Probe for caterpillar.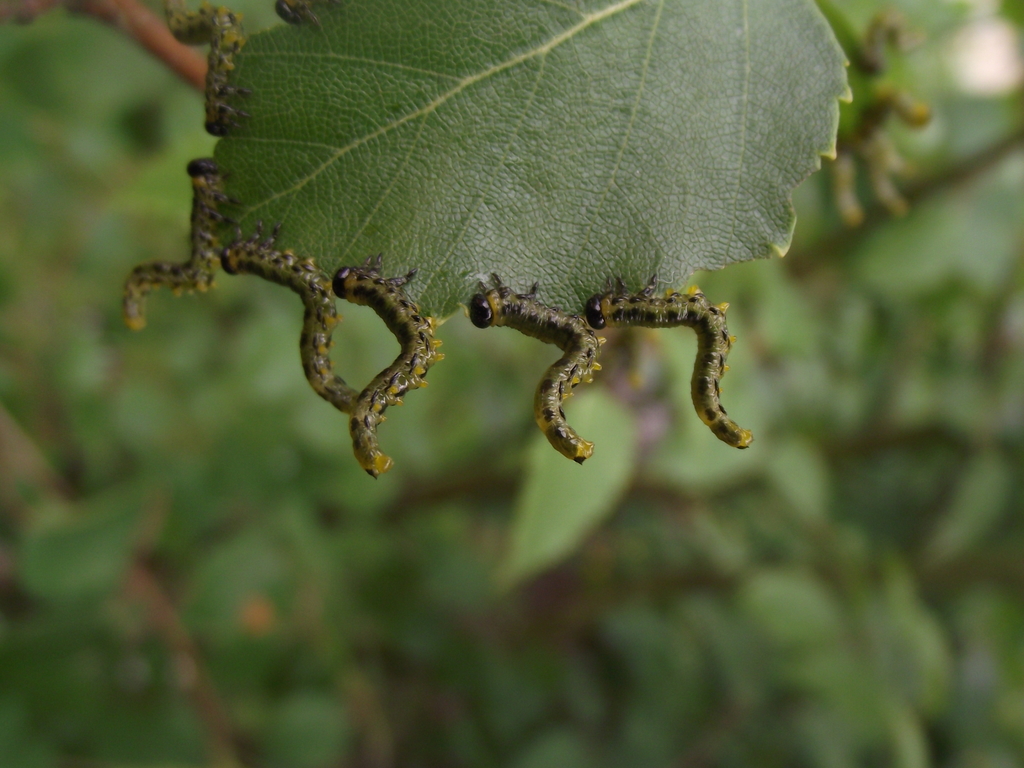
Probe result: locate(124, 154, 227, 330).
